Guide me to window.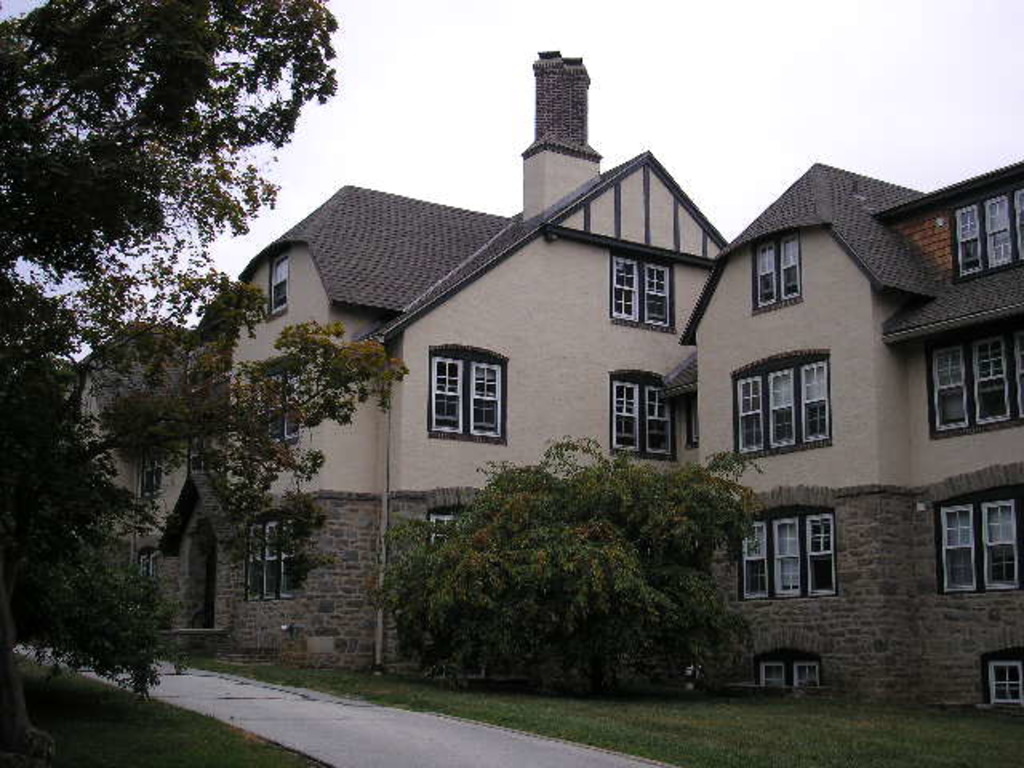
Guidance: bbox=(131, 546, 160, 608).
